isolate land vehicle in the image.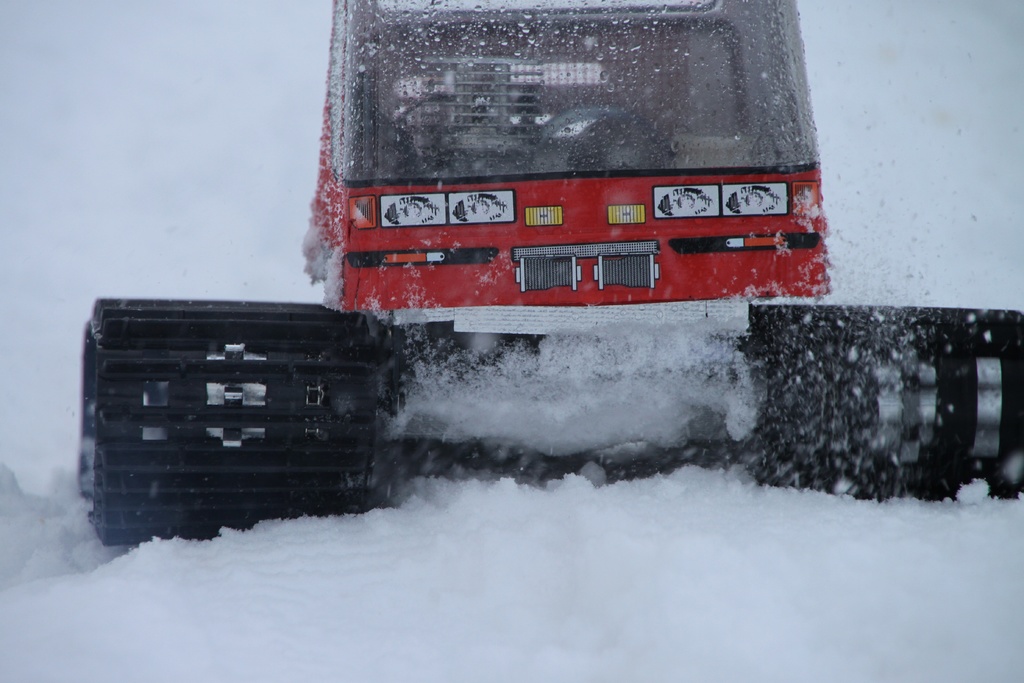
Isolated region: Rect(289, 19, 835, 333).
